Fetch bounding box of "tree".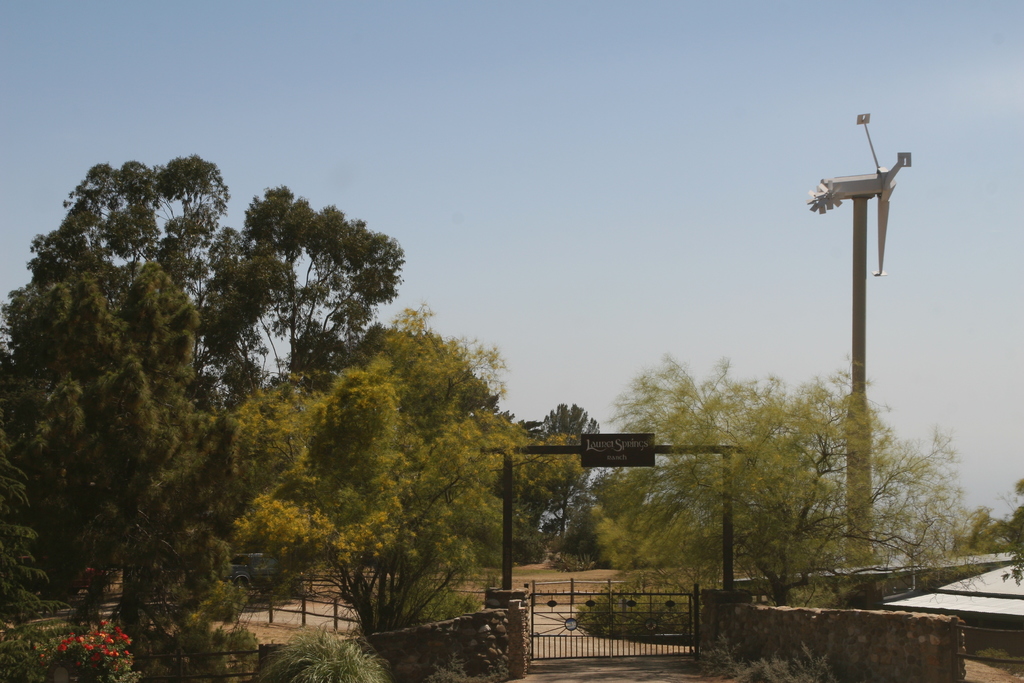
Bbox: (left=0, top=261, right=222, bottom=583).
